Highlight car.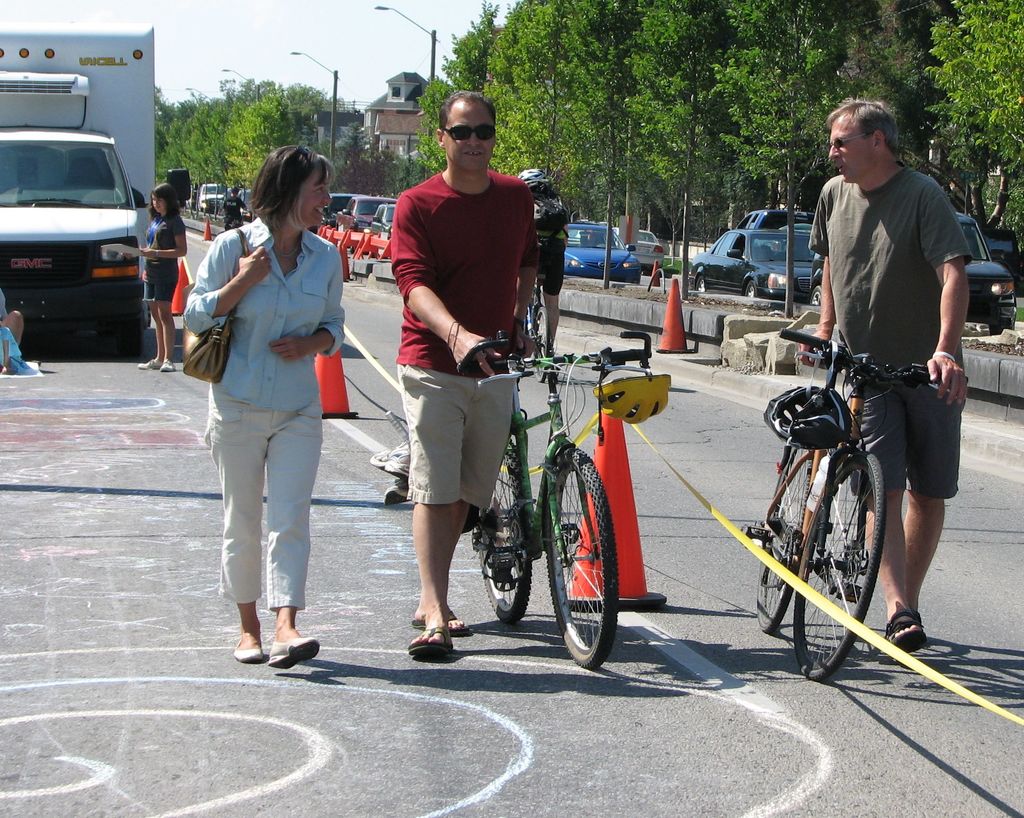
Highlighted region: (left=334, top=192, right=389, bottom=230).
